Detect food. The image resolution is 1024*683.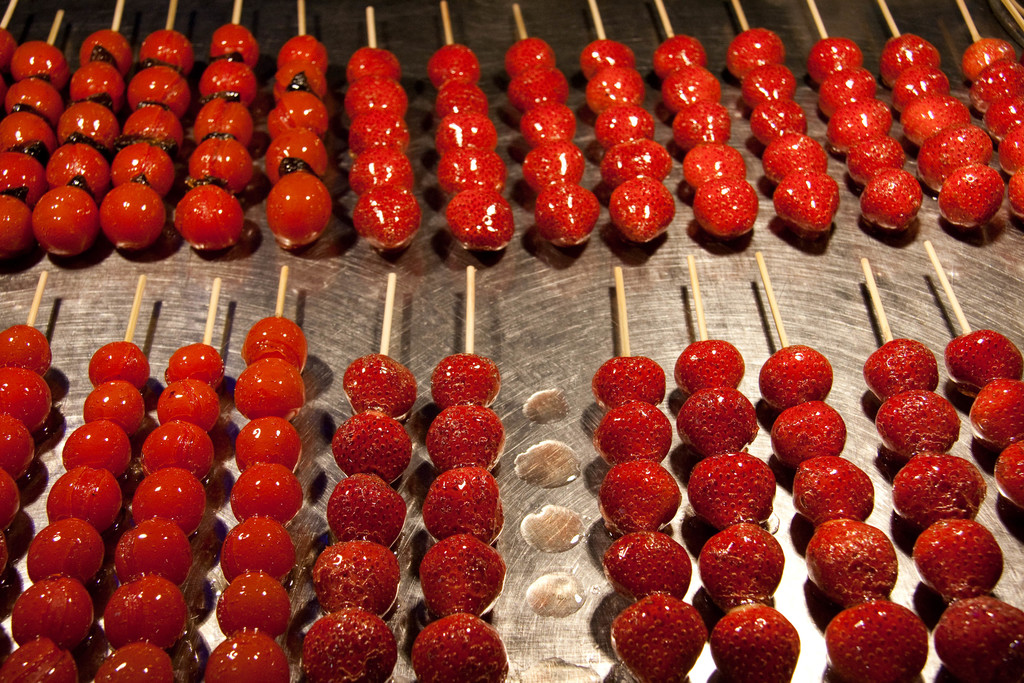
bbox(0, 525, 13, 584).
